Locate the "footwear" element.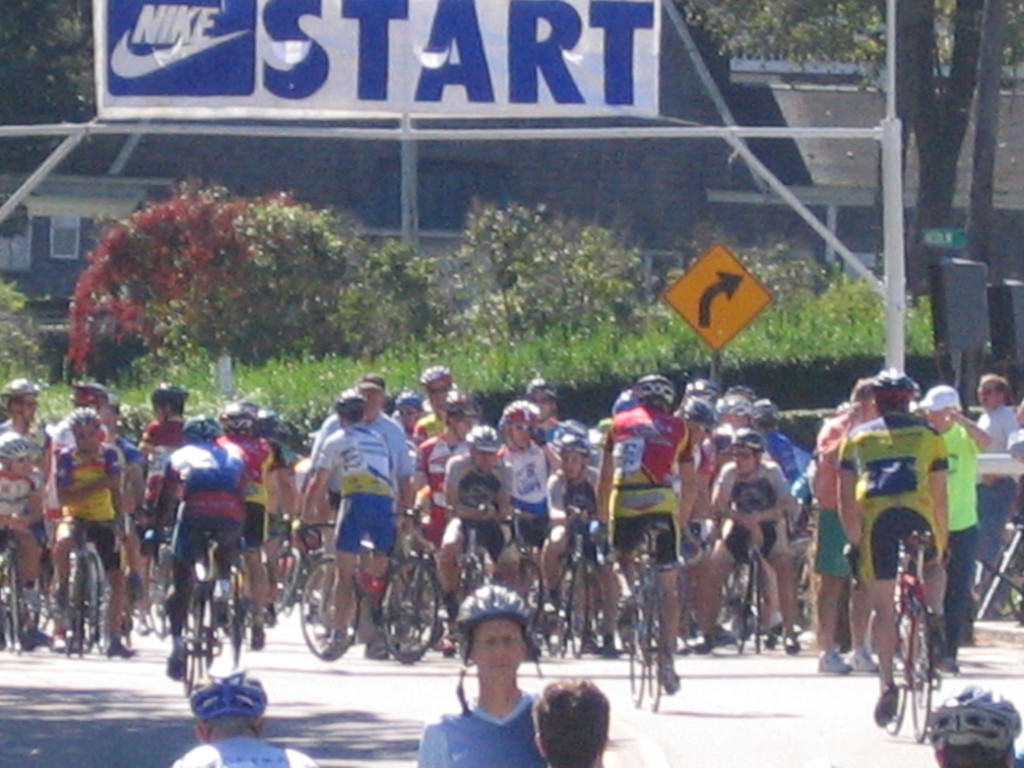
Element bbox: box(316, 632, 359, 662).
